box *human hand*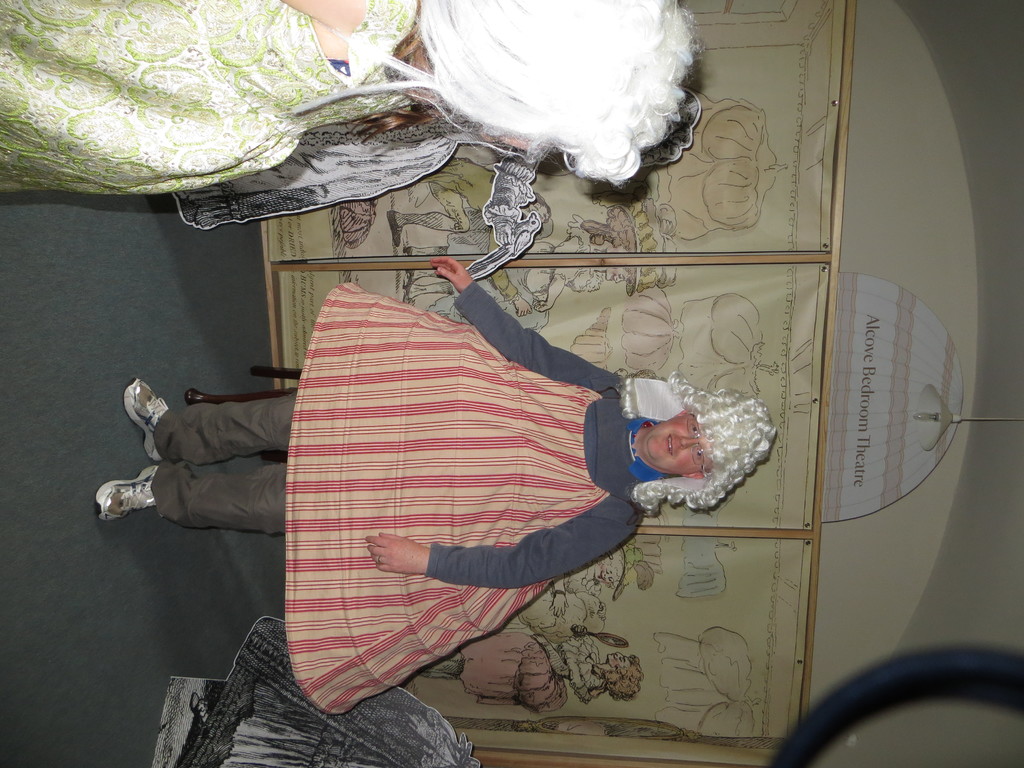
(364,532,425,573)
